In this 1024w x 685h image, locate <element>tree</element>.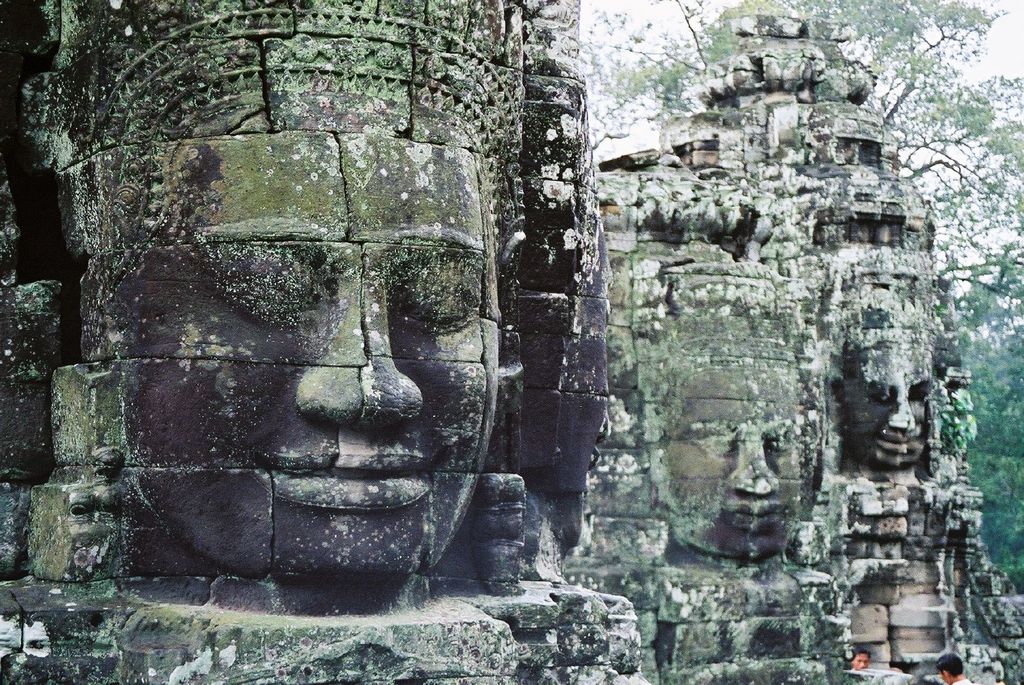
Bounding box: pyautogui.locateOnScreen(583, 0, 1023, 310).
